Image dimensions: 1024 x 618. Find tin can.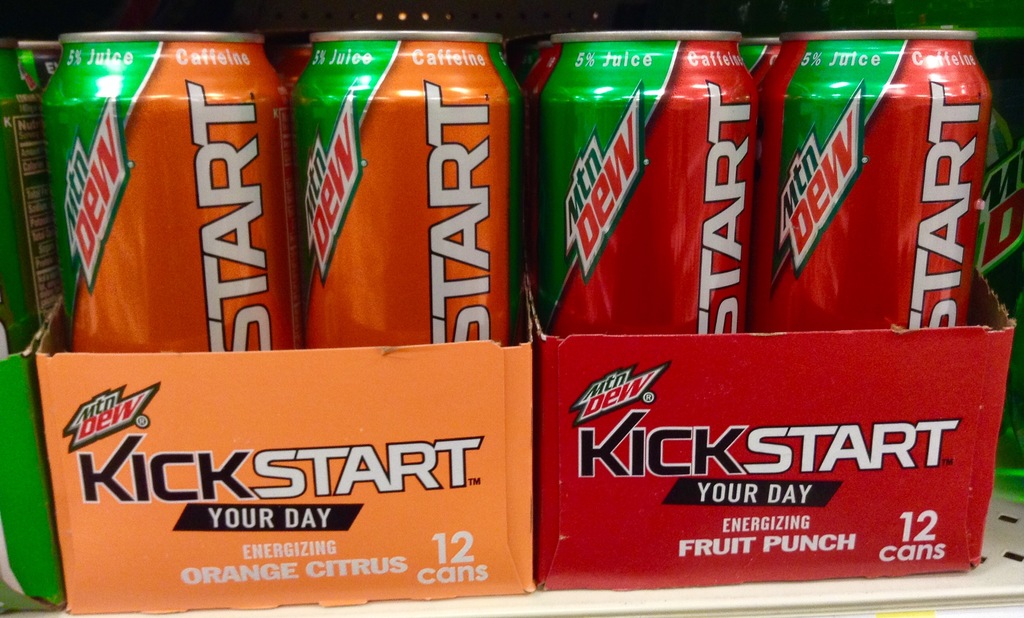
<region>35, 20, 312, 404</region>.
